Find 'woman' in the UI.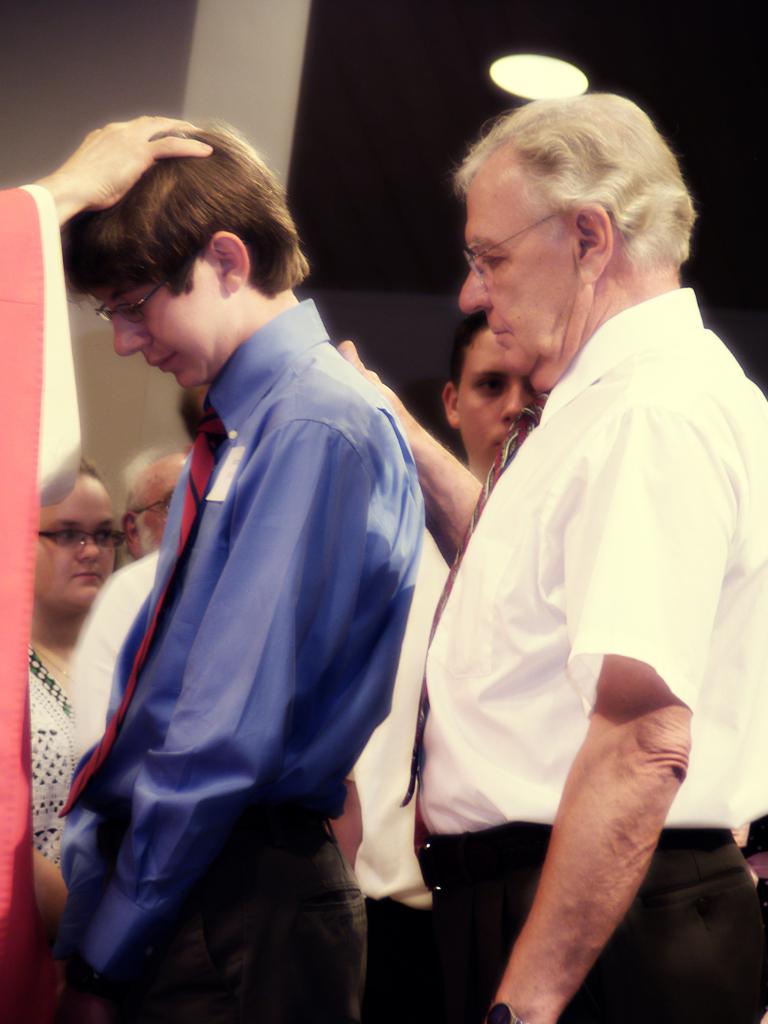
UI element at <box>23,456,121,1015</box>.
